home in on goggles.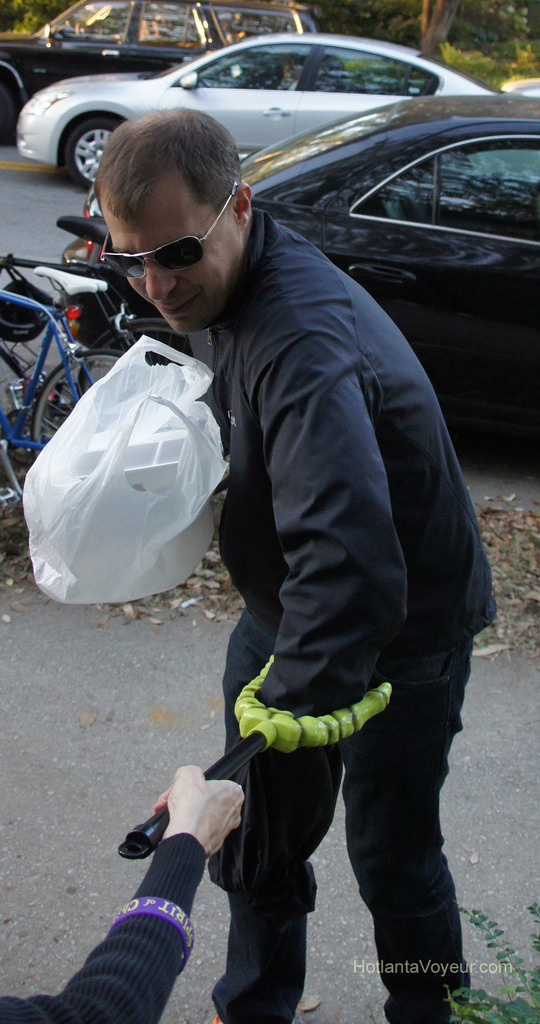
Homed in at x1=98, y1=175, x2=241, y2=279.
